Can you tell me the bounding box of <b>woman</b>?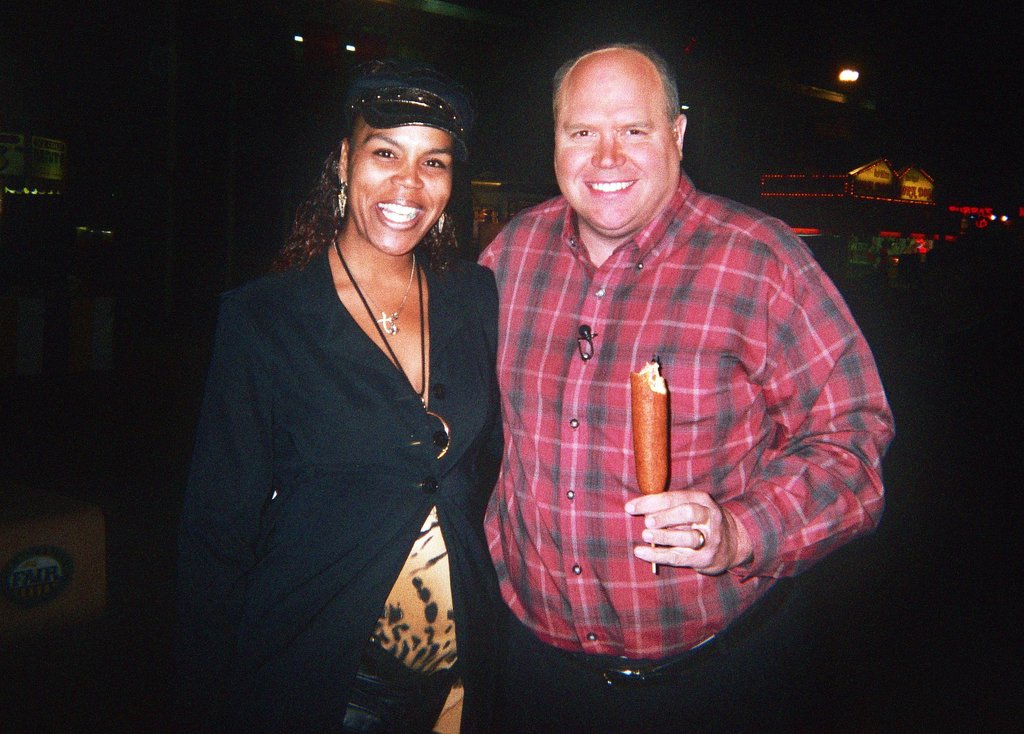
[left=170, top=60, right=508, bottom=733].
